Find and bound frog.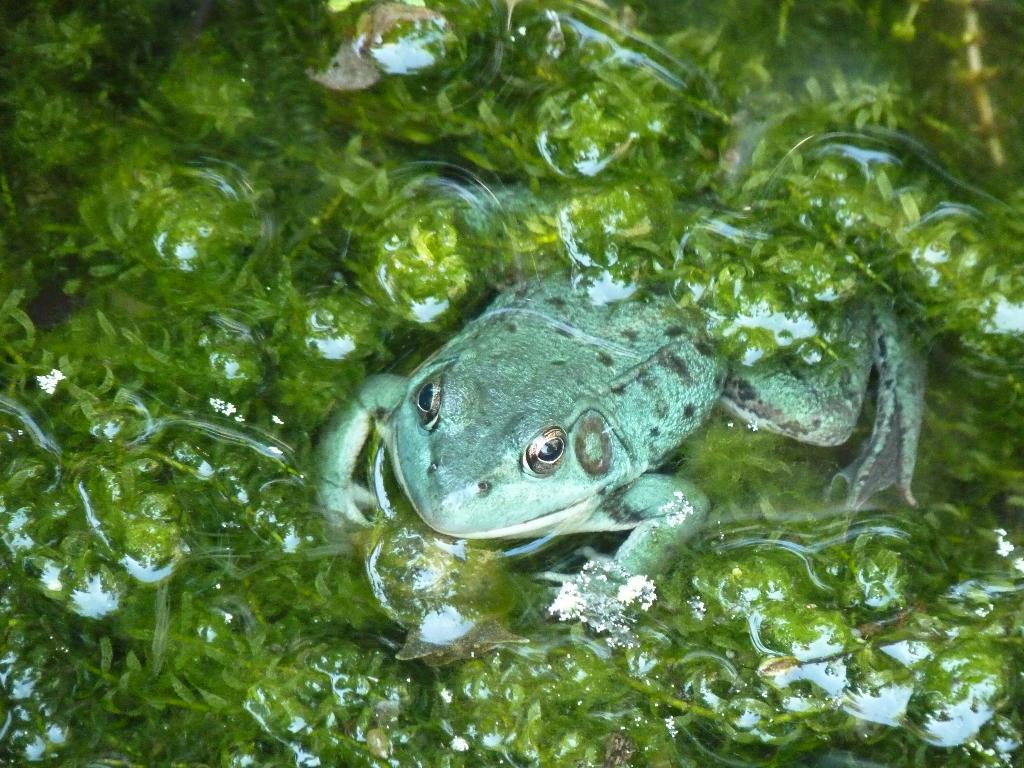
Bound: (x1=300, y1=172, x2=924, y2=627).
